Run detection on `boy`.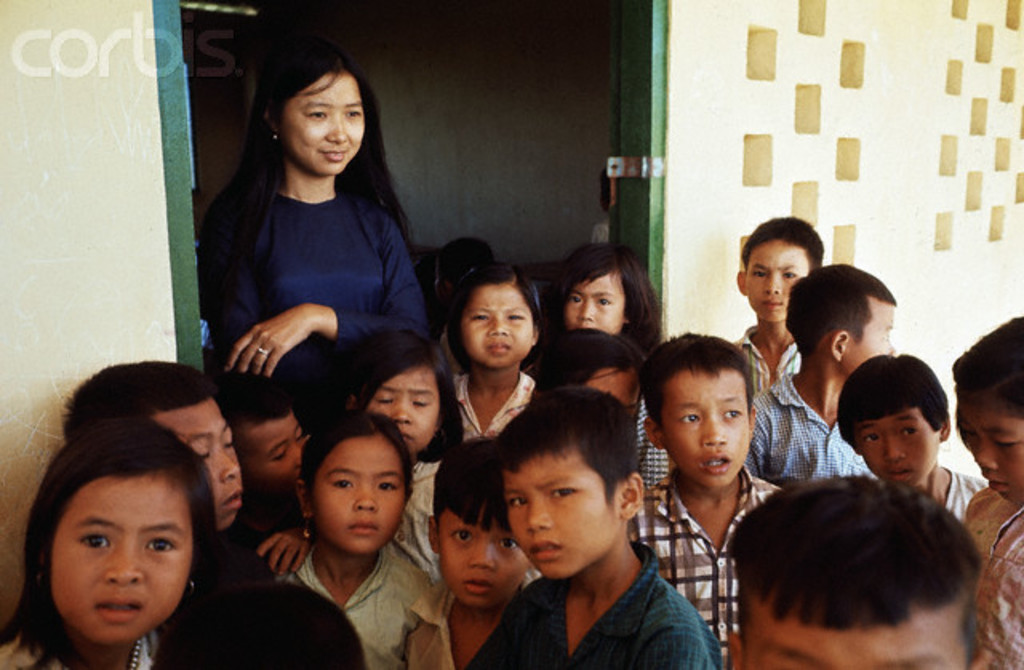
Result: {"left": 438, "top": 413, "right": 723, "bottom": 665}.
